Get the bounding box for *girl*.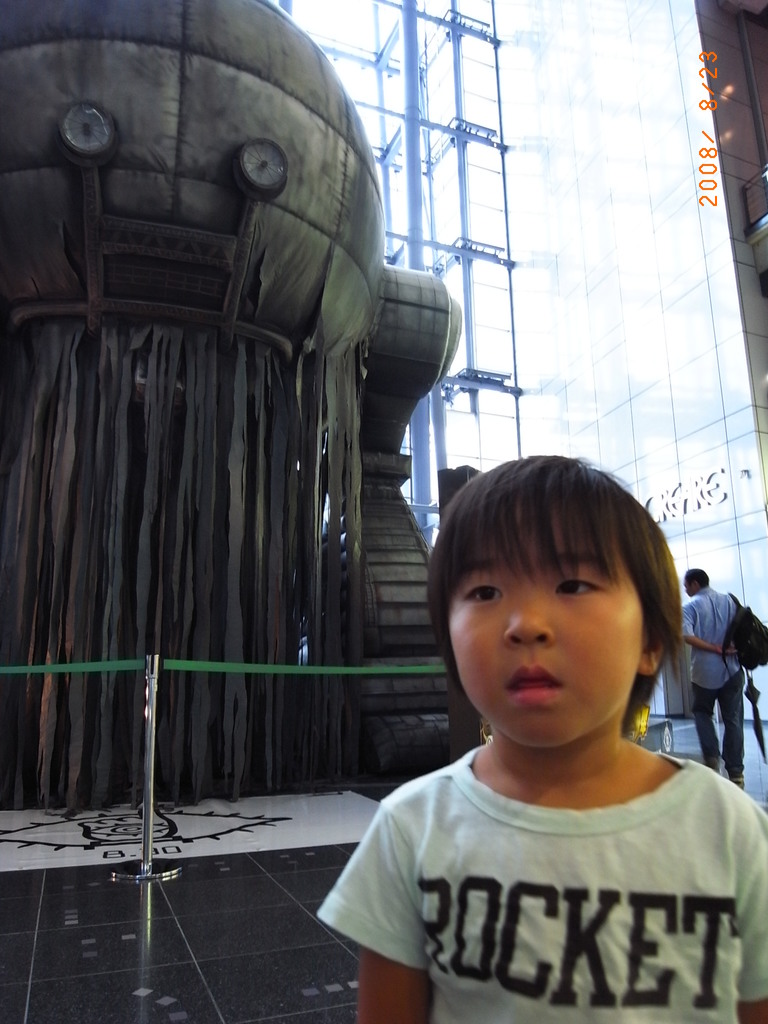
box=[320, 458, 767, 1023].
